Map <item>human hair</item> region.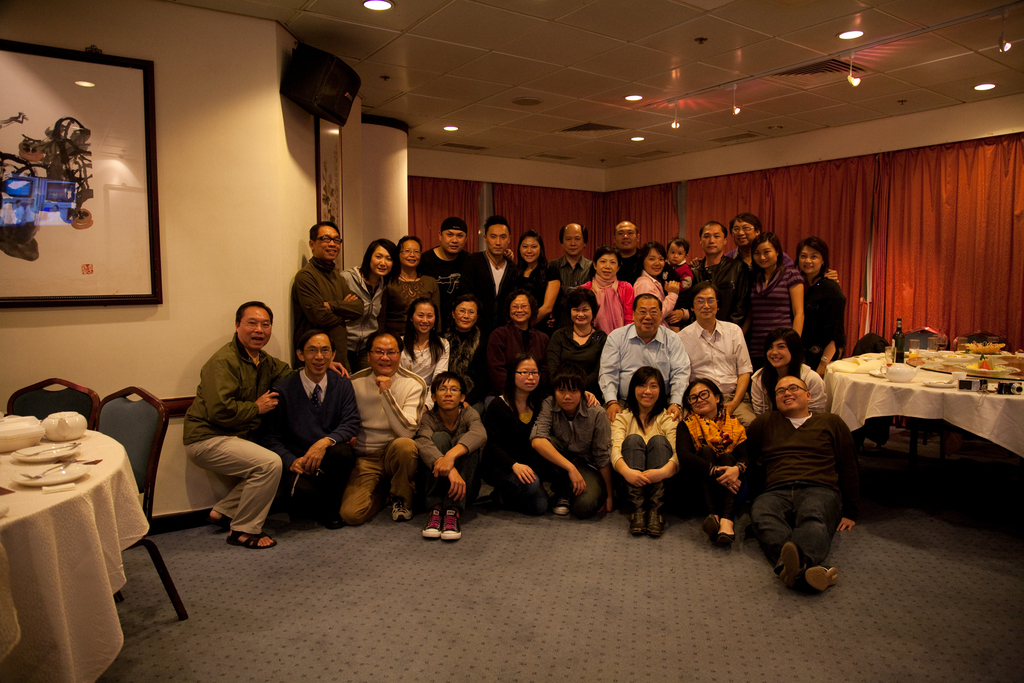
Mapped to 557:225:589:246.
